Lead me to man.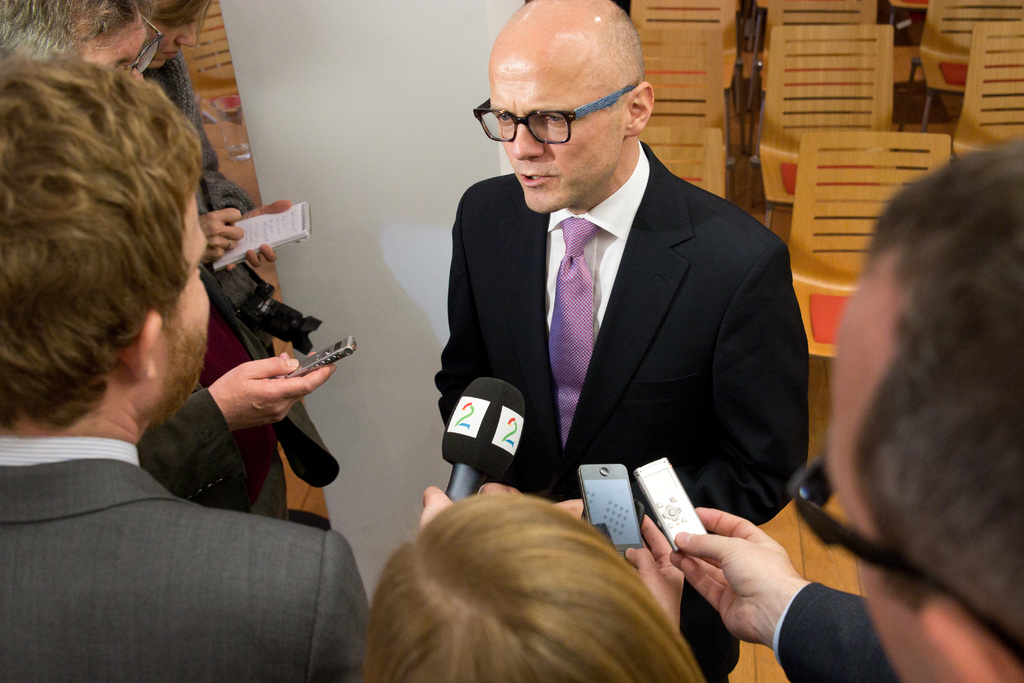
Lead to [x1=0, y1=0, x2=344, y2=527].
